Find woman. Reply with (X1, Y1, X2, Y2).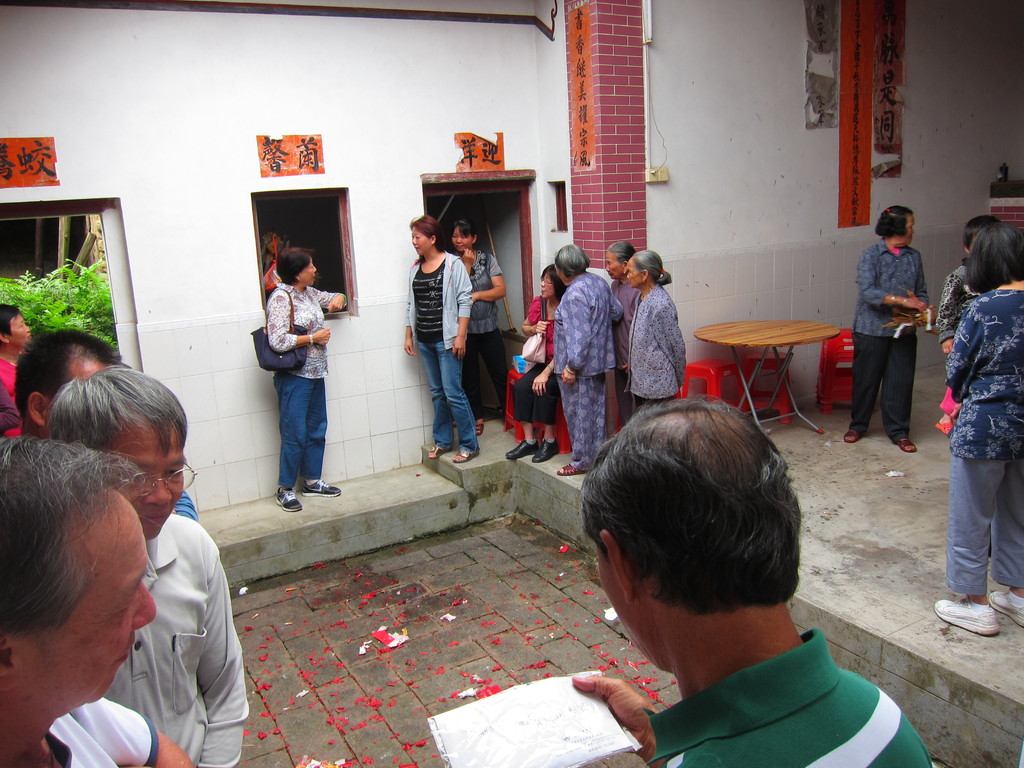
(627, 241, 689, 412).
